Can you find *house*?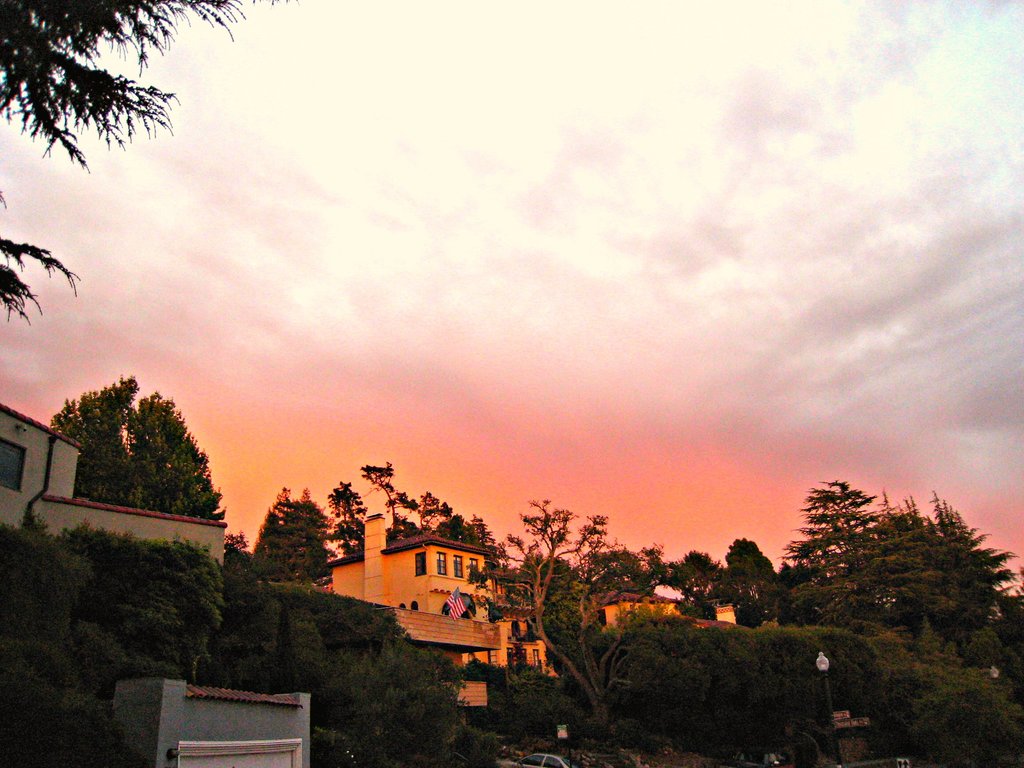
Yes, bounding box: detection(0, 403, 225, 570).
